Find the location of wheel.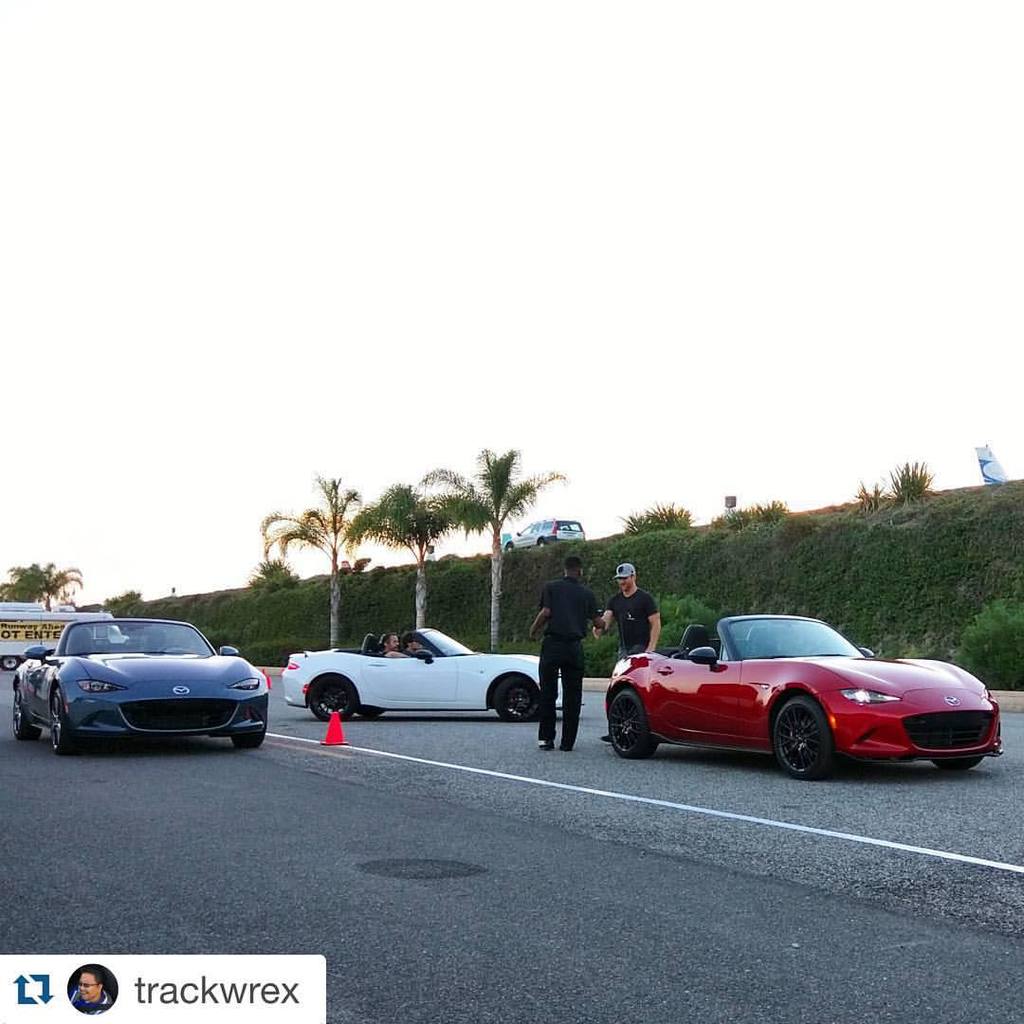
Location: 0, 654, 20, 668.
